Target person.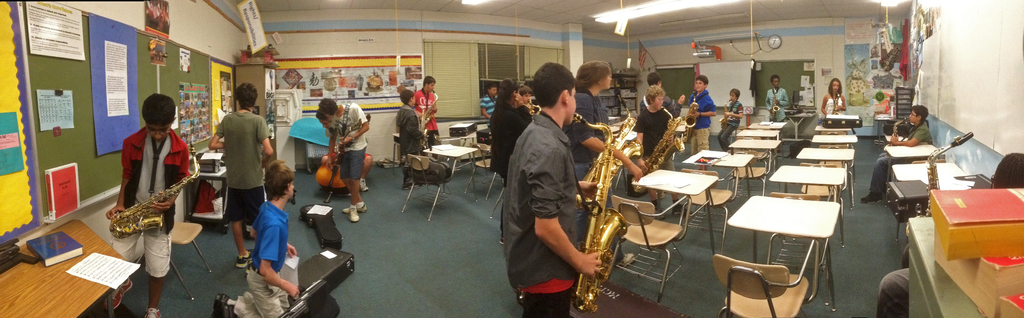
Target region: 763, 76, 785, 126.
